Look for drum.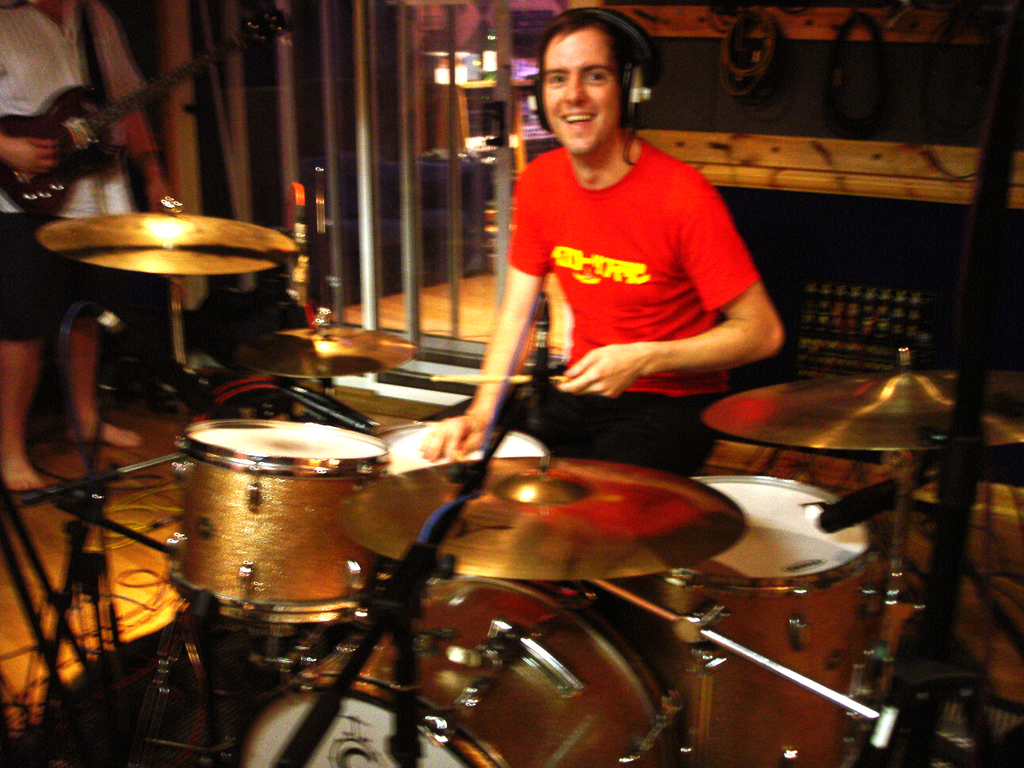
Found: {"left": 639, "top": 475, "right": 877, "bottom": 767}.
